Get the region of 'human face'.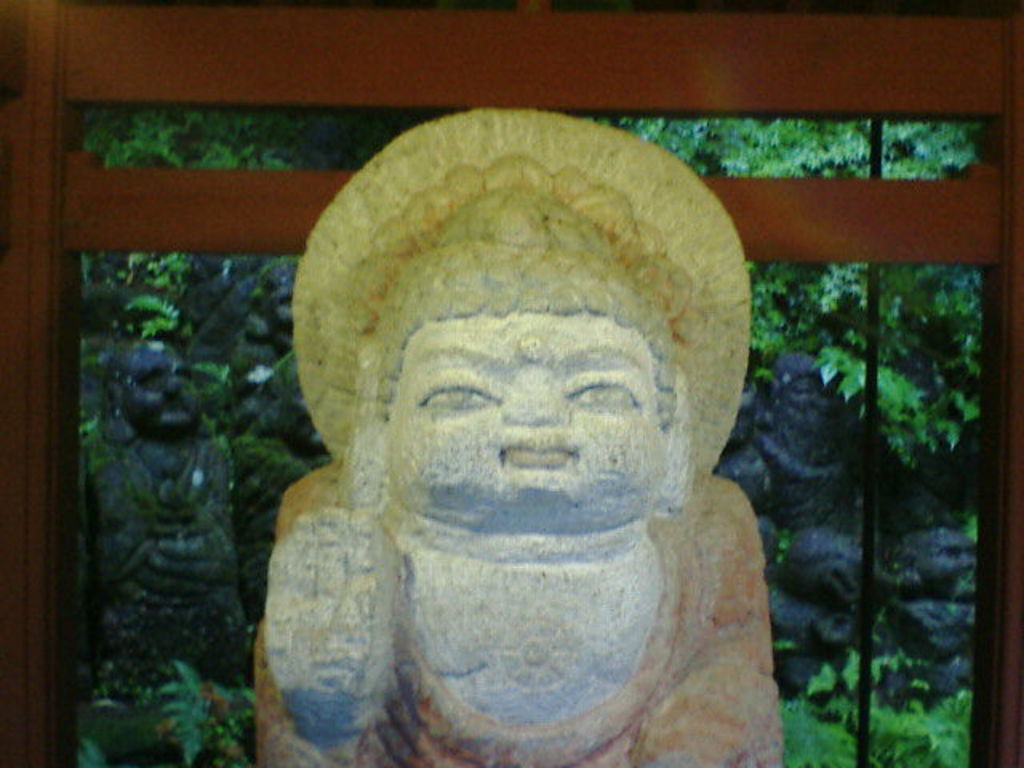
(110,344,202,443).
